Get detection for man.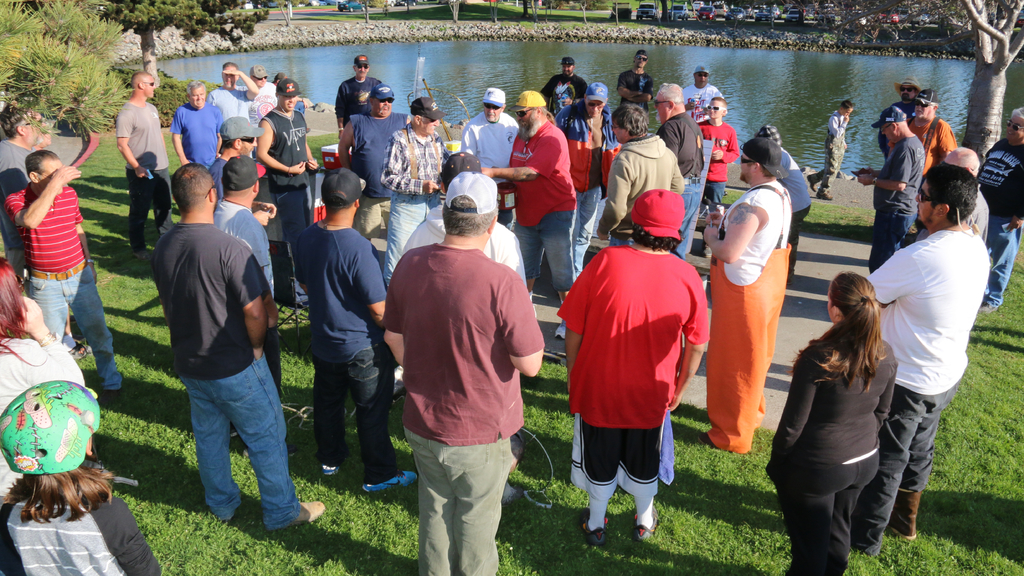
Detection: {"x1": 116, "y1": 69, "x2": 176, "y2": 265}.
